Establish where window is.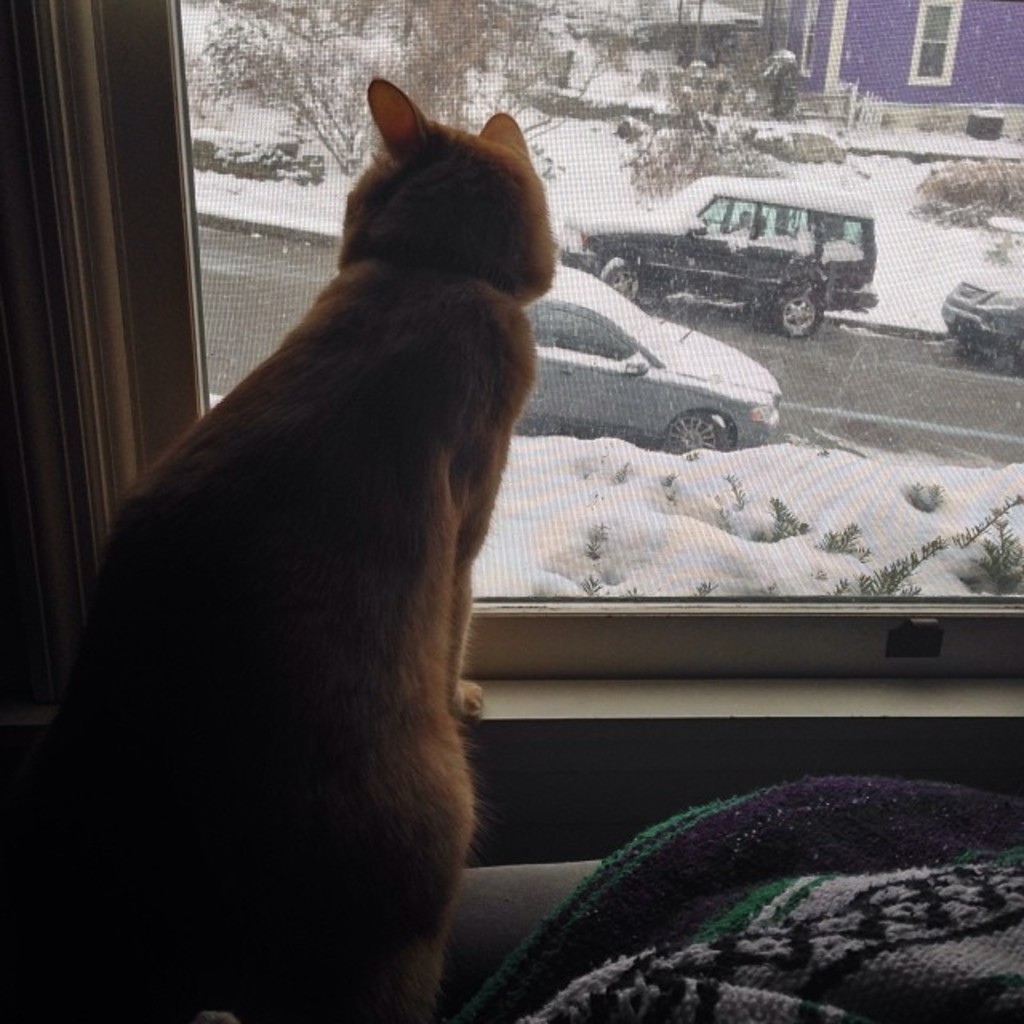
Established at x1=549 y1=302 x2=645 y2=363.
